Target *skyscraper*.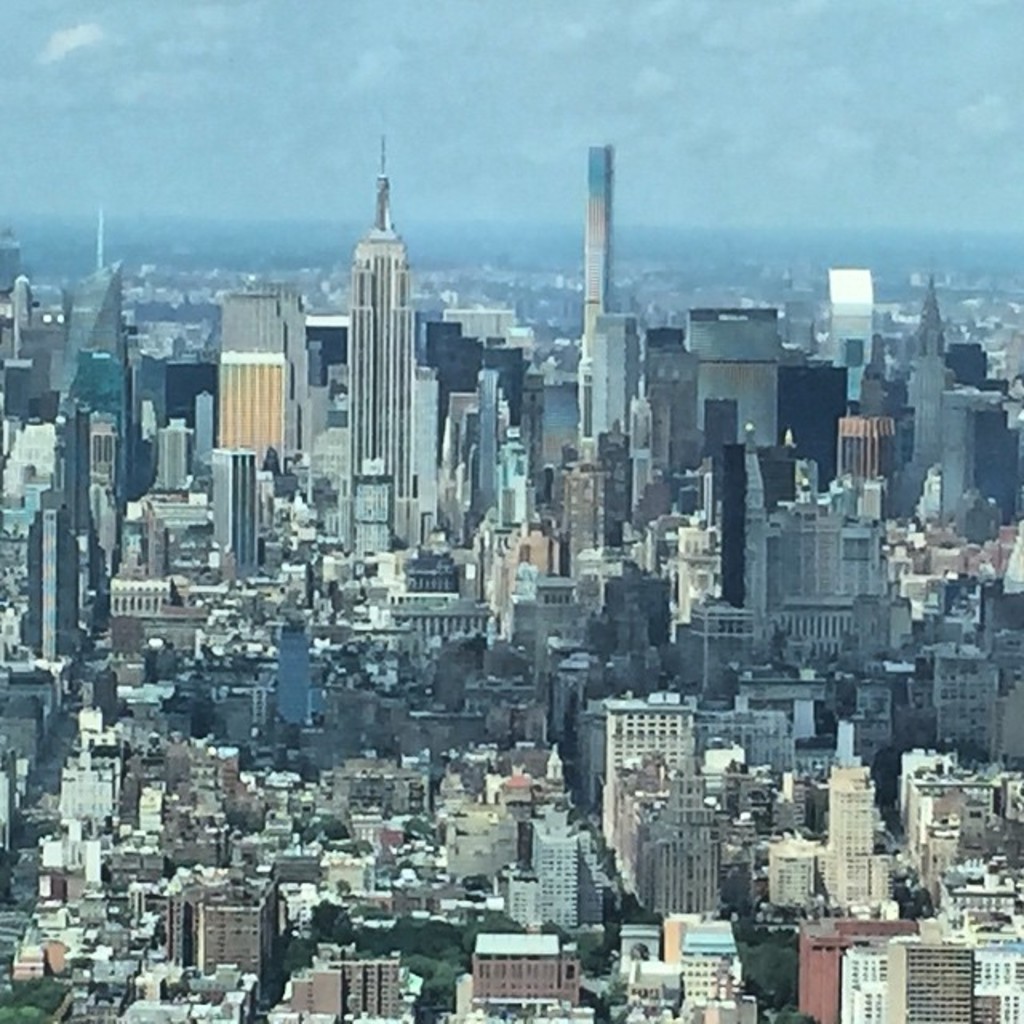
Target region: box=[347, 146, 416, 538].
